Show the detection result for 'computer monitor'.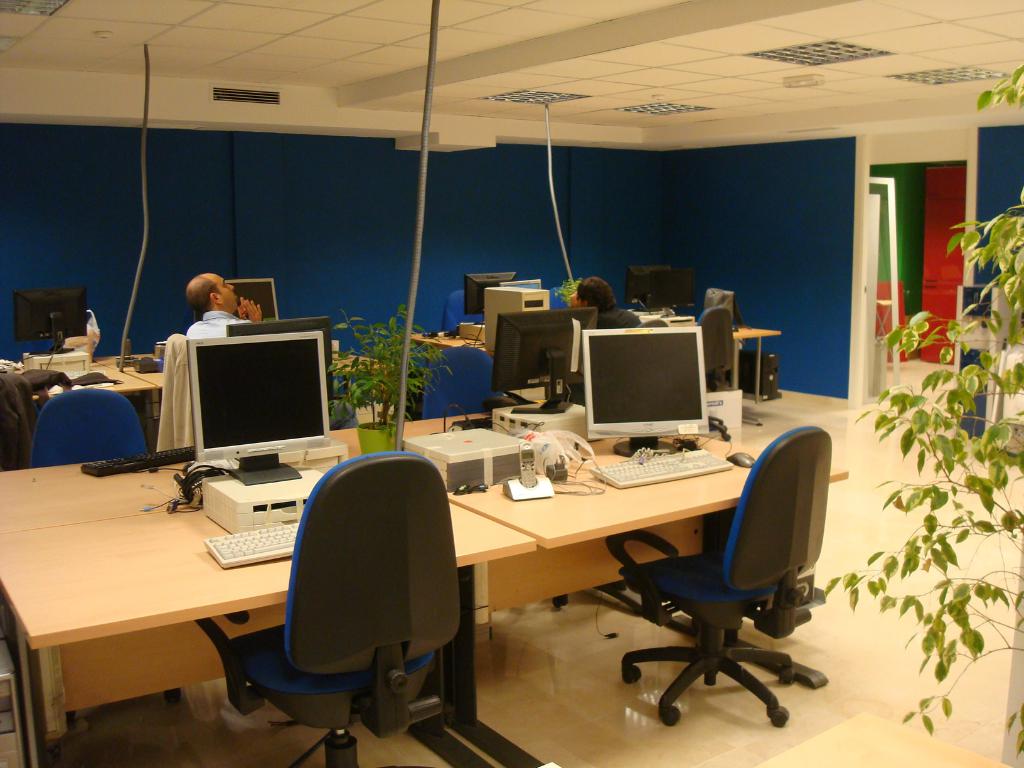
220 277 276 319.
